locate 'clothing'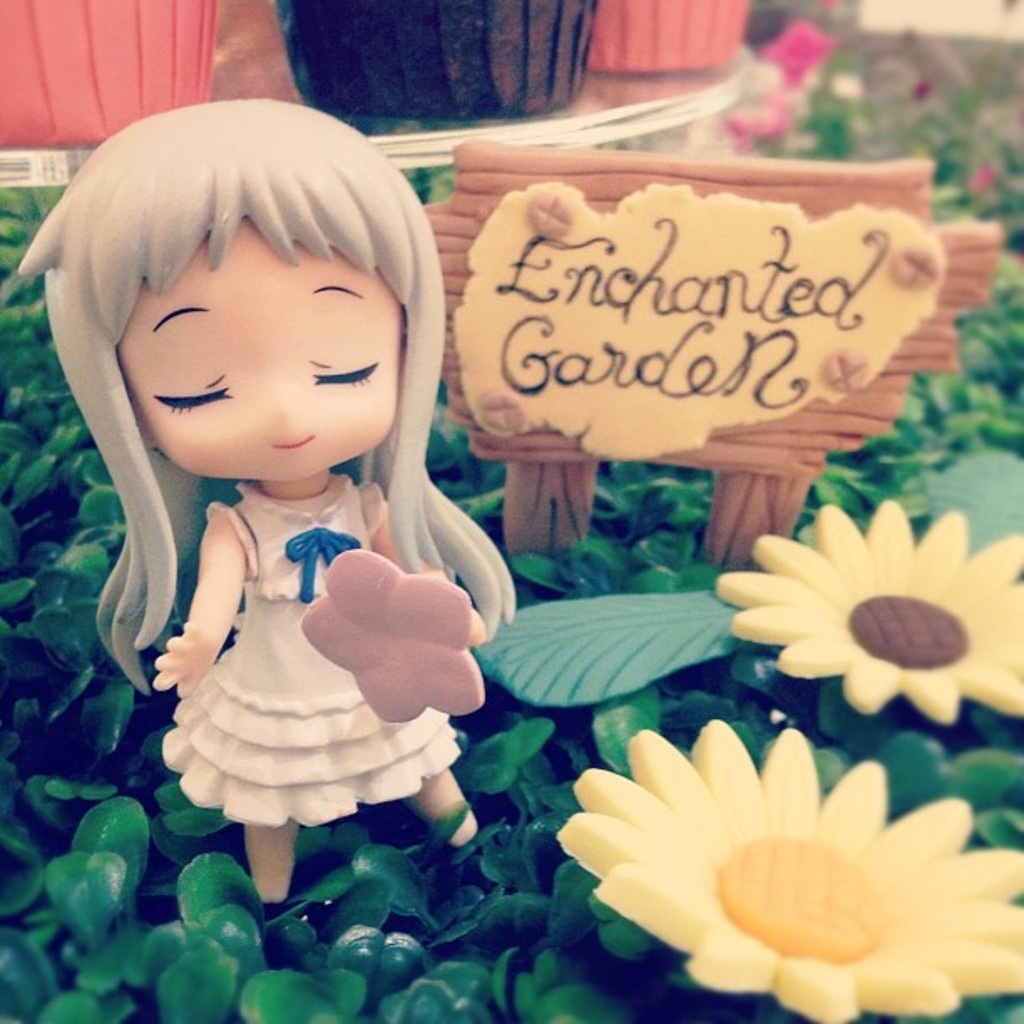
[left=164, top=484, right=460, bottom=818]
